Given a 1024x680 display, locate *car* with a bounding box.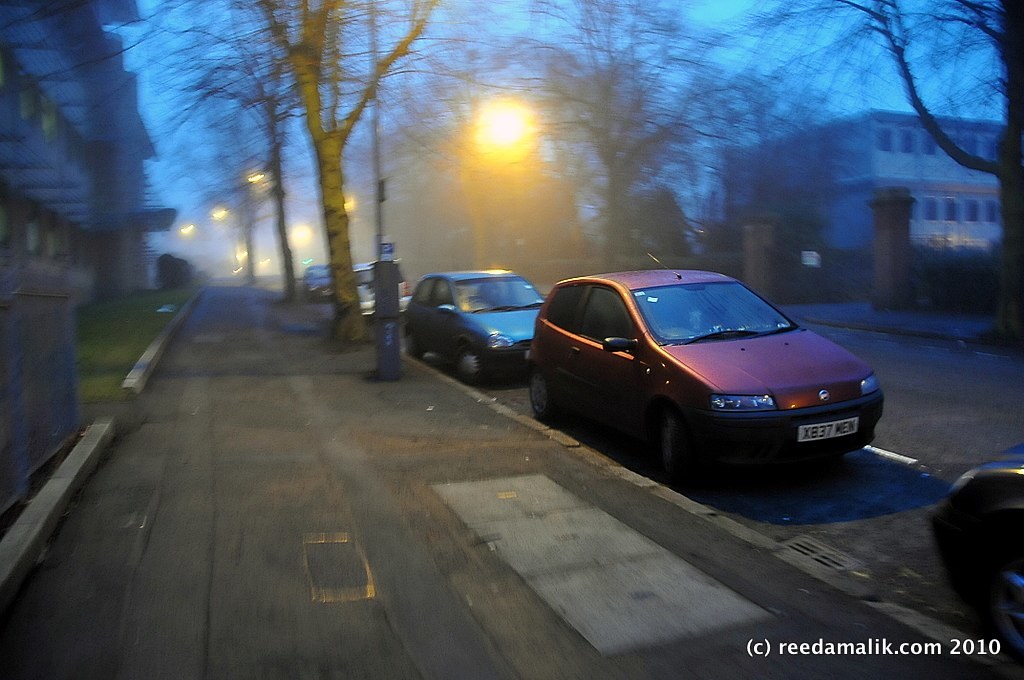
Located: x1=402 y1=270 x2=545 y2=385.
